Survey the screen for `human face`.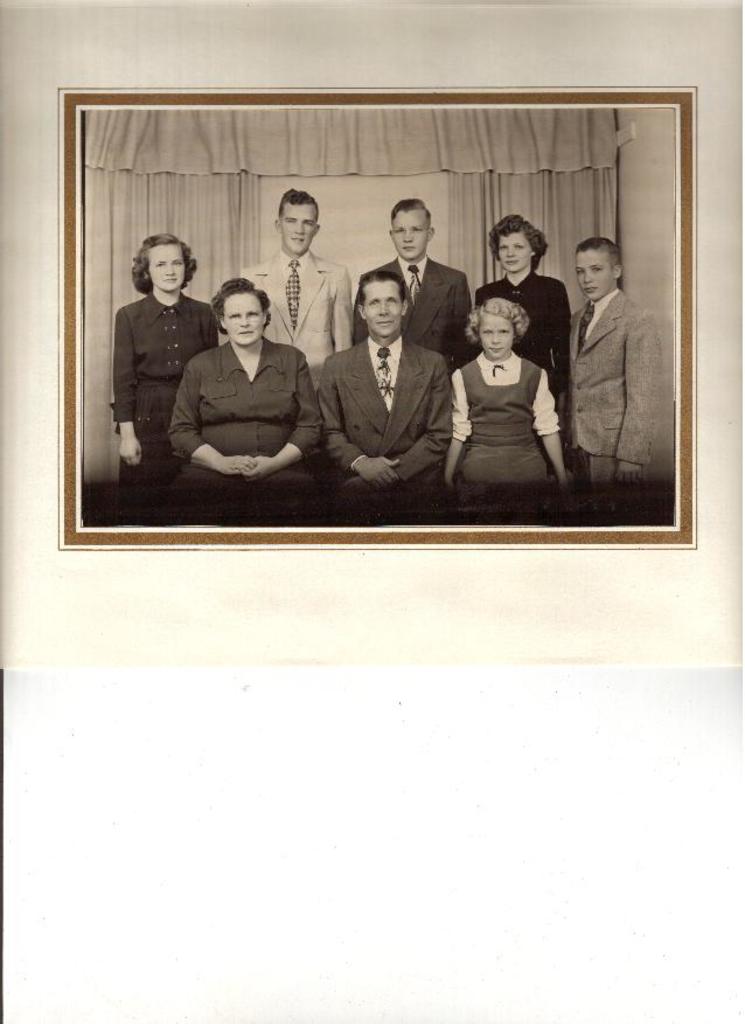
Survey found: {"left": 281, "top": 202, "right": 318, "bottom": 253}.
